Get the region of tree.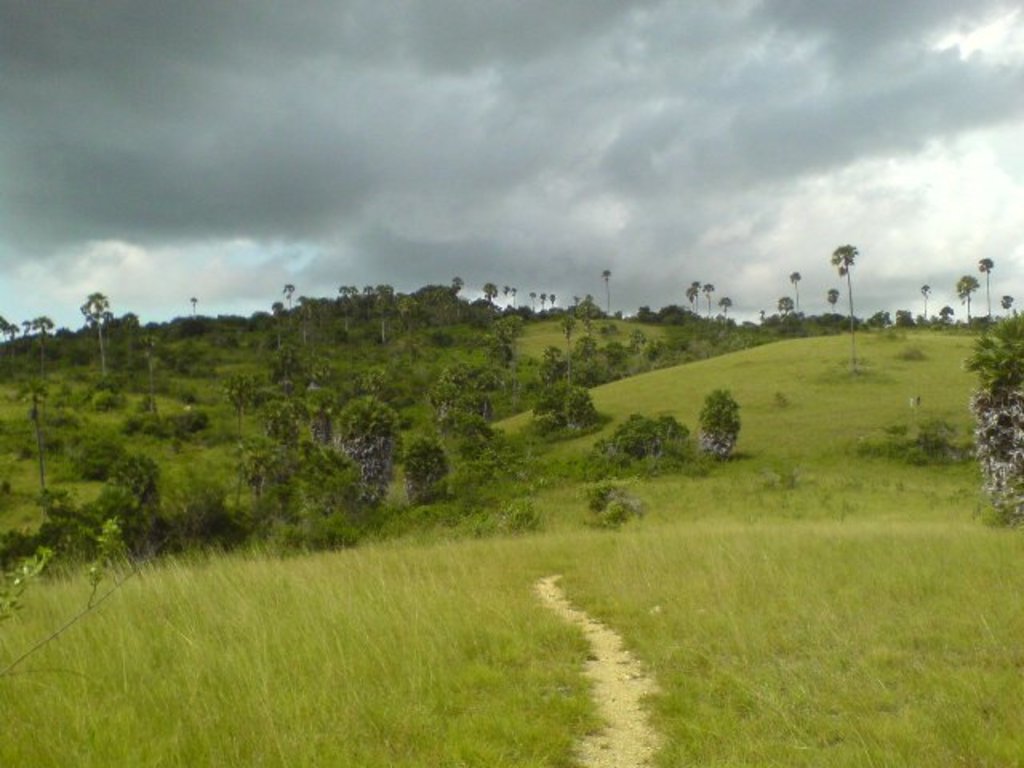
locate(523, 344, 597, 445).
